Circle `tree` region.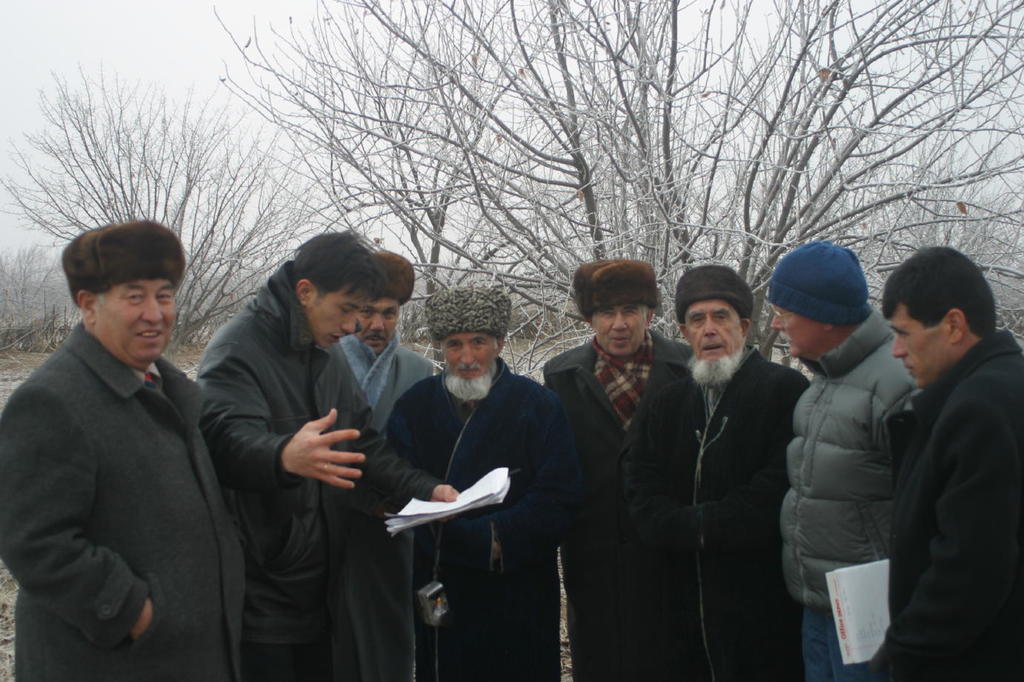
Region: 1,230,85,367.
